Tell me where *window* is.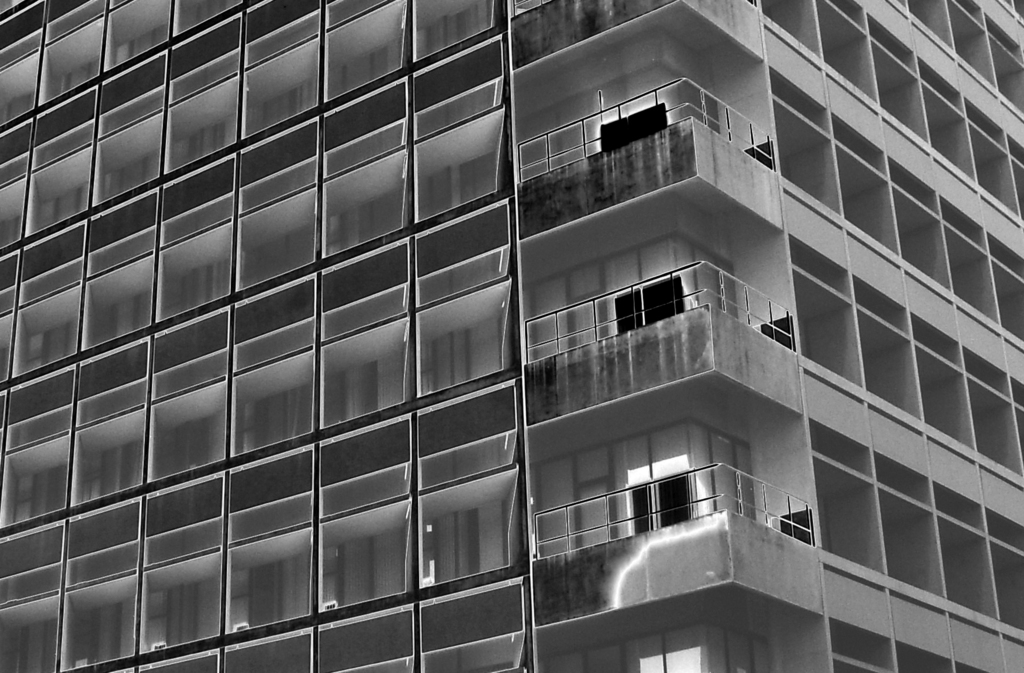
*window* is at 754/319/794/352.
